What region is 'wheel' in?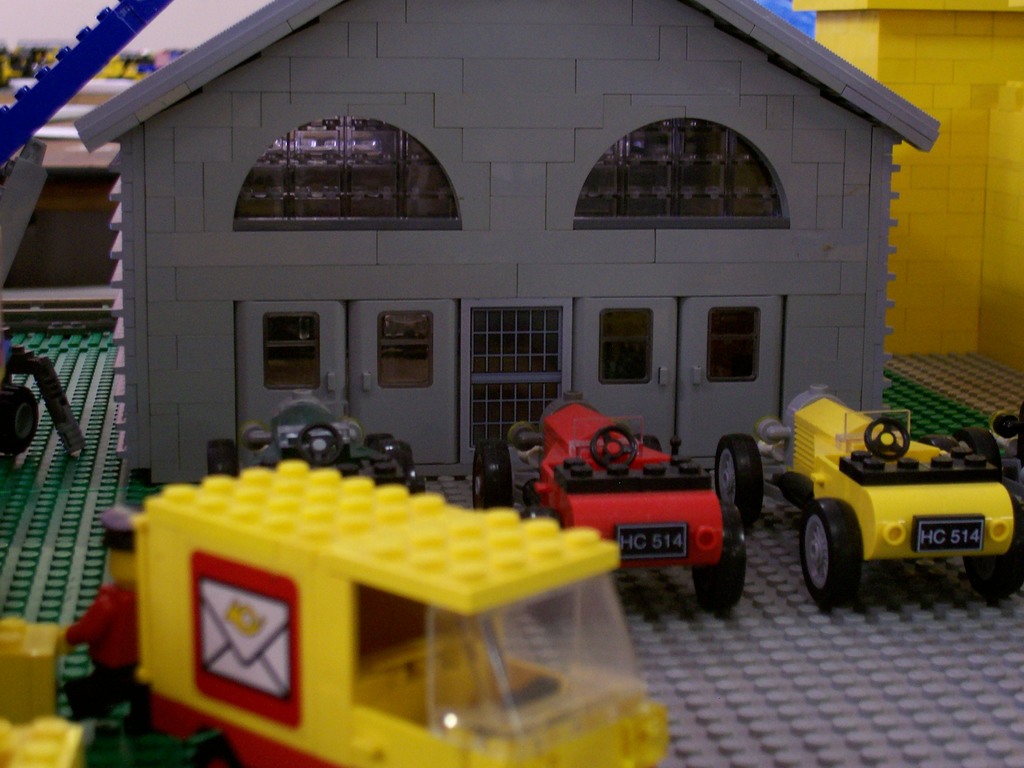
bbox=[710, 431, 765, 524].
